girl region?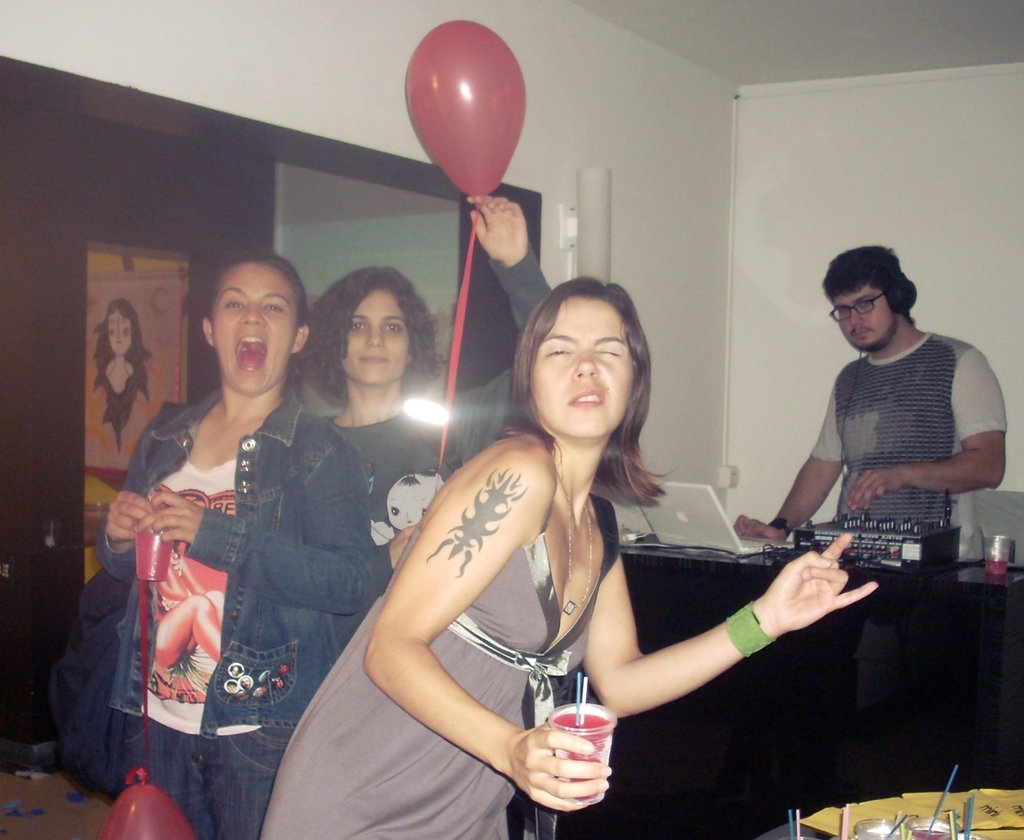
box=[285, 283, 882, 830]
